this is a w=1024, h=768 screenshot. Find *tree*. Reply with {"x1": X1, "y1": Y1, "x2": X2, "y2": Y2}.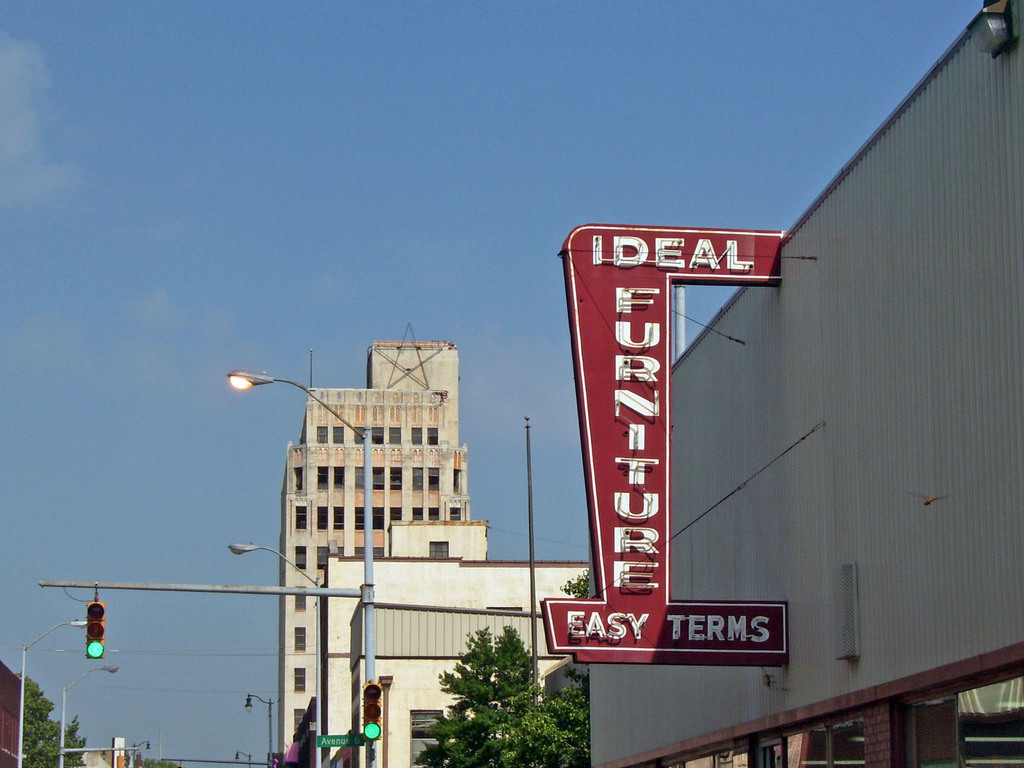
{"x1": 559, "y1": 564, "x2": 593, "y2": 602}.
